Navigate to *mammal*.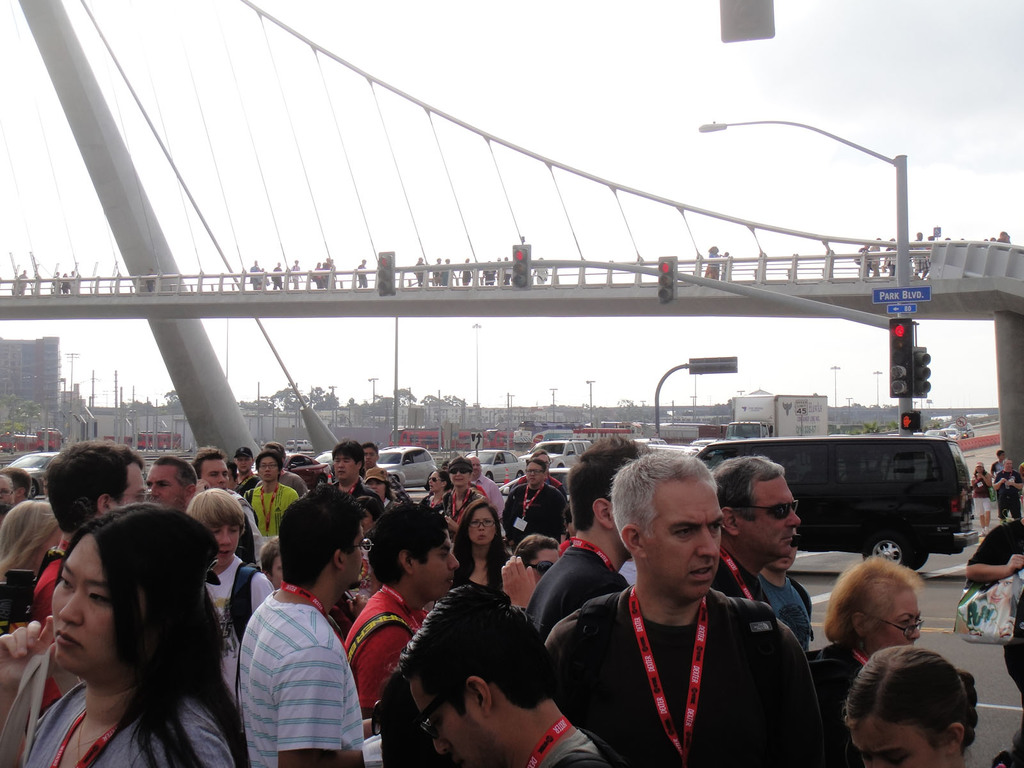
Navigation target: x1=709, y1=453, x2=813, y2=644.
